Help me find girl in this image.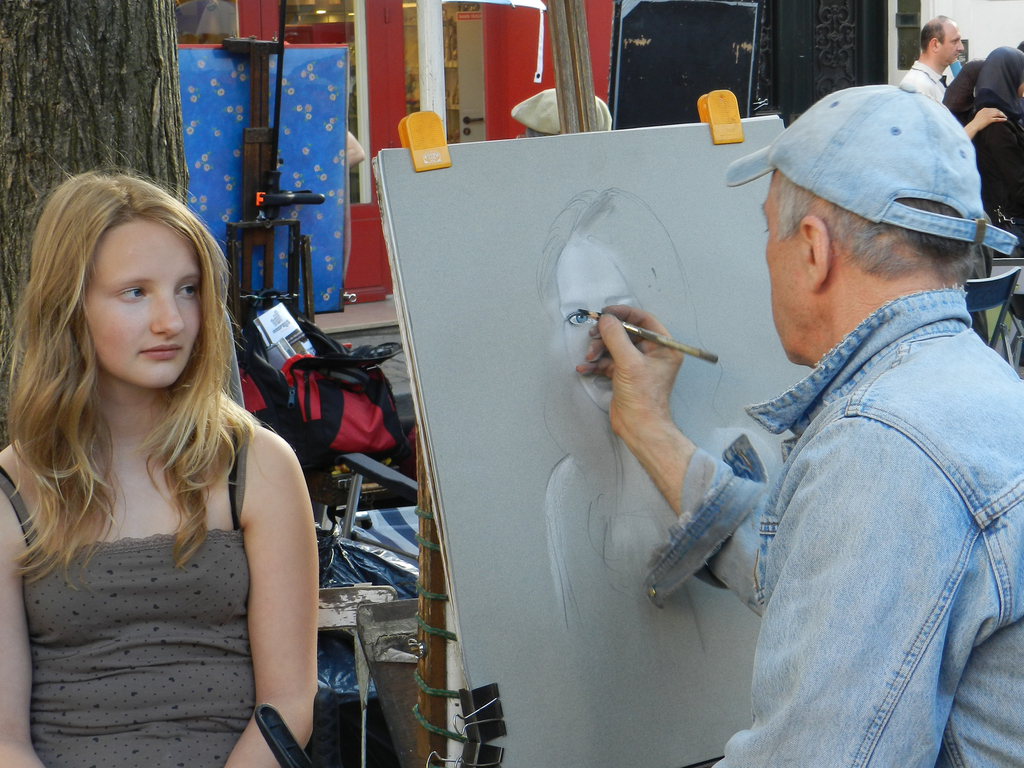
Found it: 0/140/314/767.
